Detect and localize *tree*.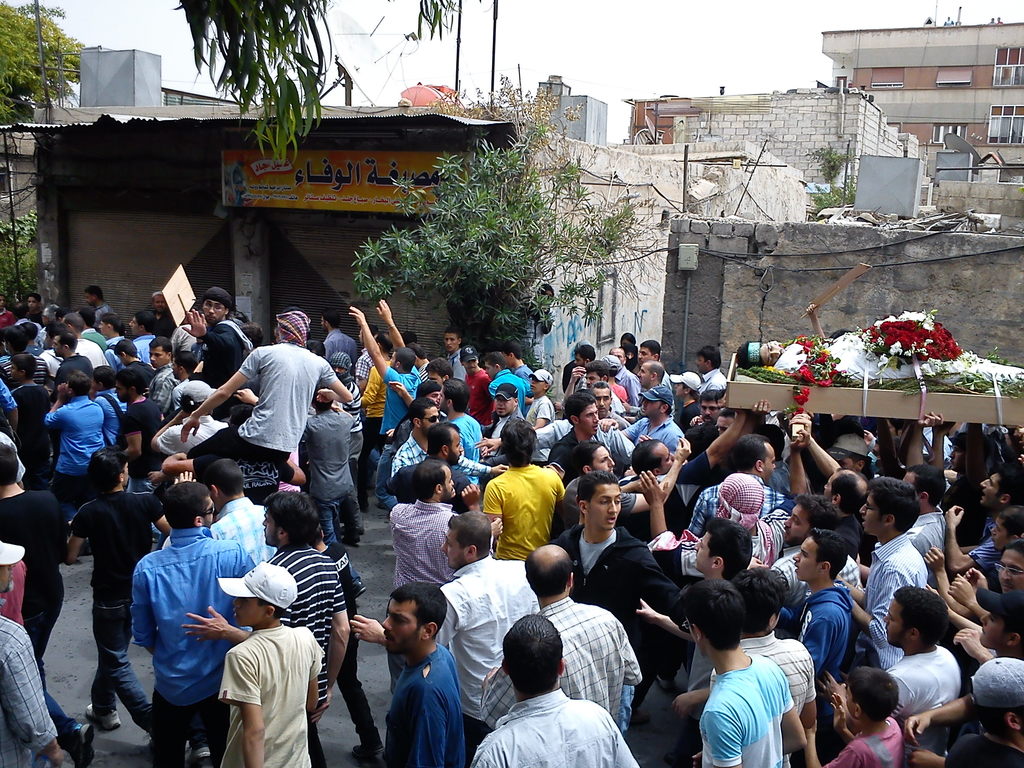
Localized at [left=352, top=73, right=660, bottom=372].
